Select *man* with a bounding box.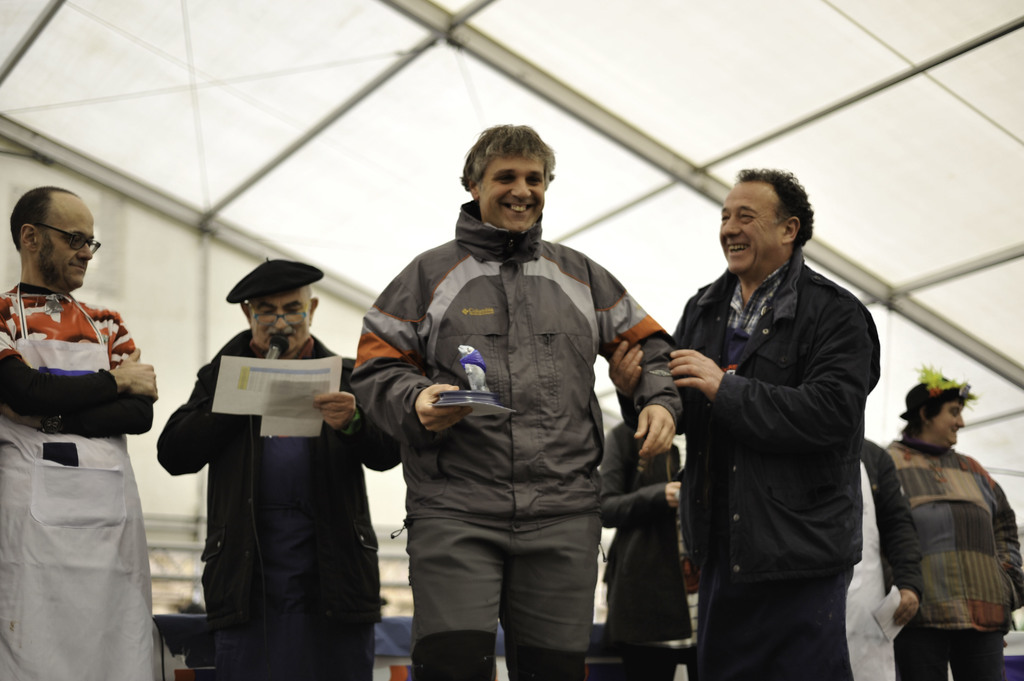
BBox(350, 121, 685, 680).
